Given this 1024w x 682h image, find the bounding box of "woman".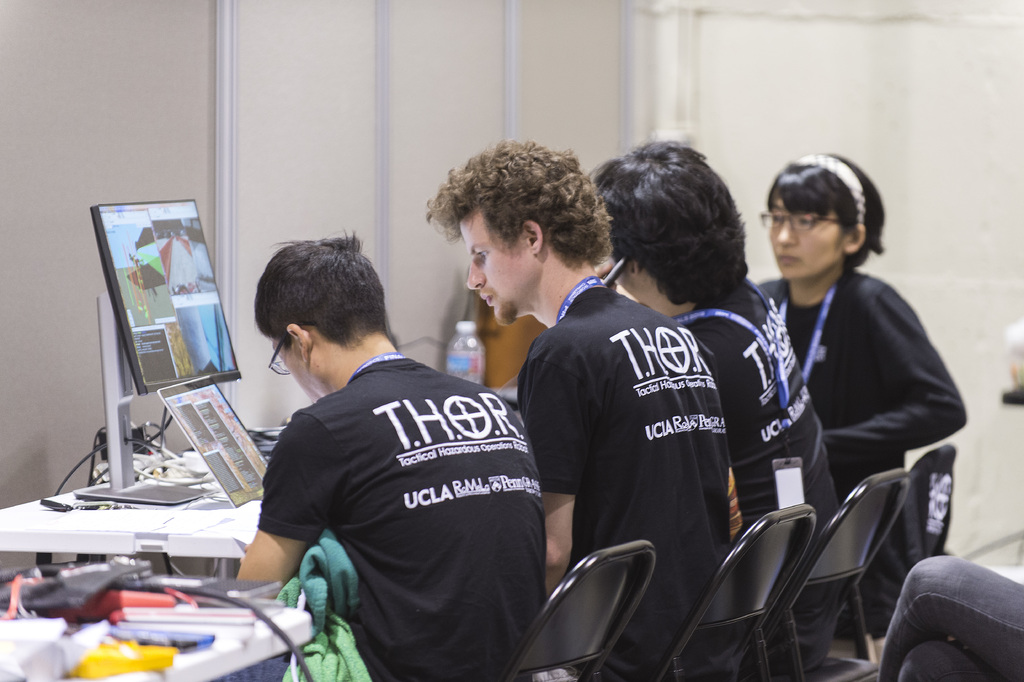
(763,155,973,631).
